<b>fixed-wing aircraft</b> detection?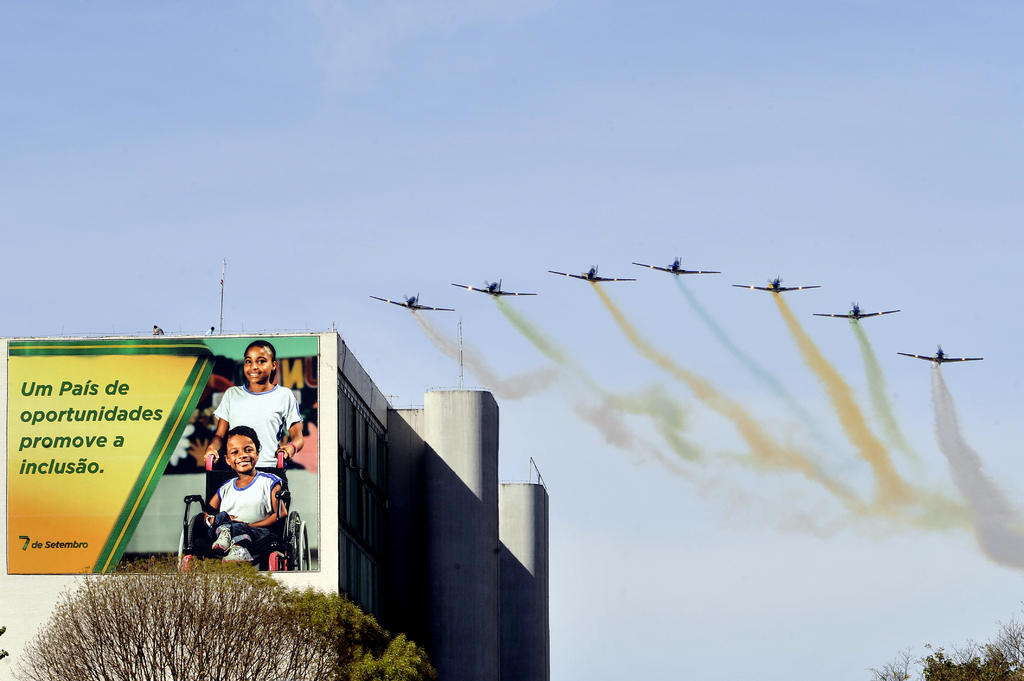
547, 256, 634, 287
